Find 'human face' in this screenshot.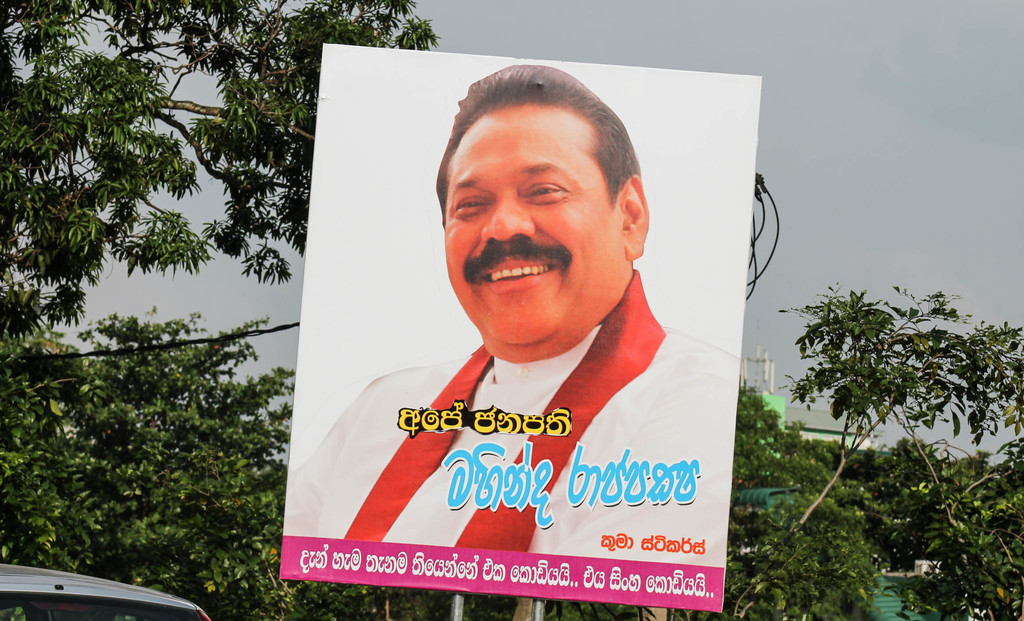
The bounding box for 'human face' is 442 102 628 342.
